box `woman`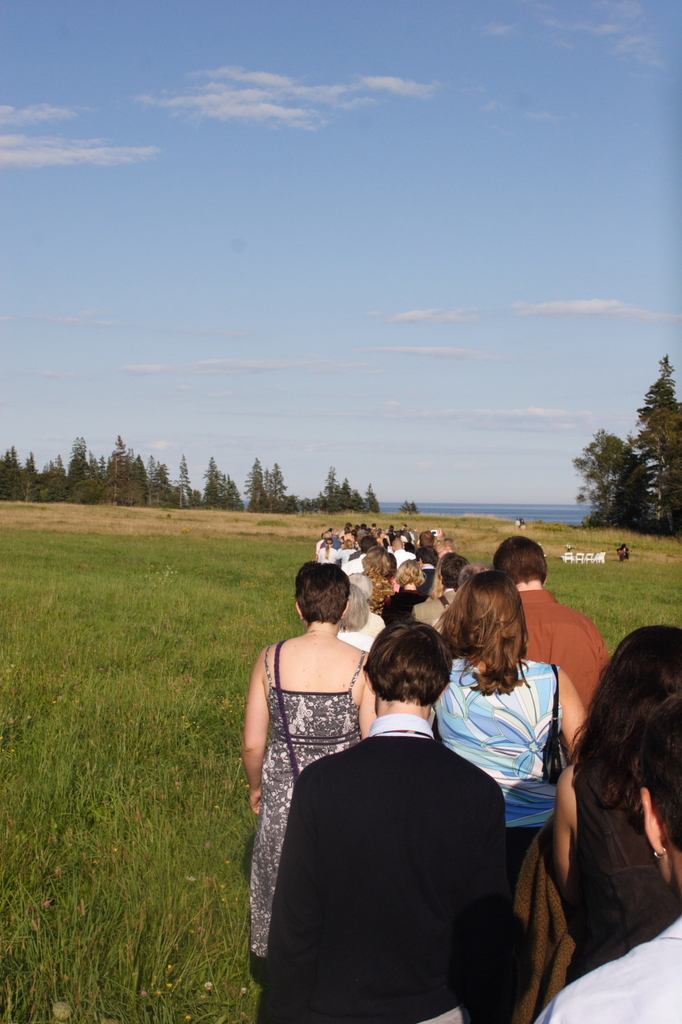
<bbox>379, 558, 432, 629</bbox>
